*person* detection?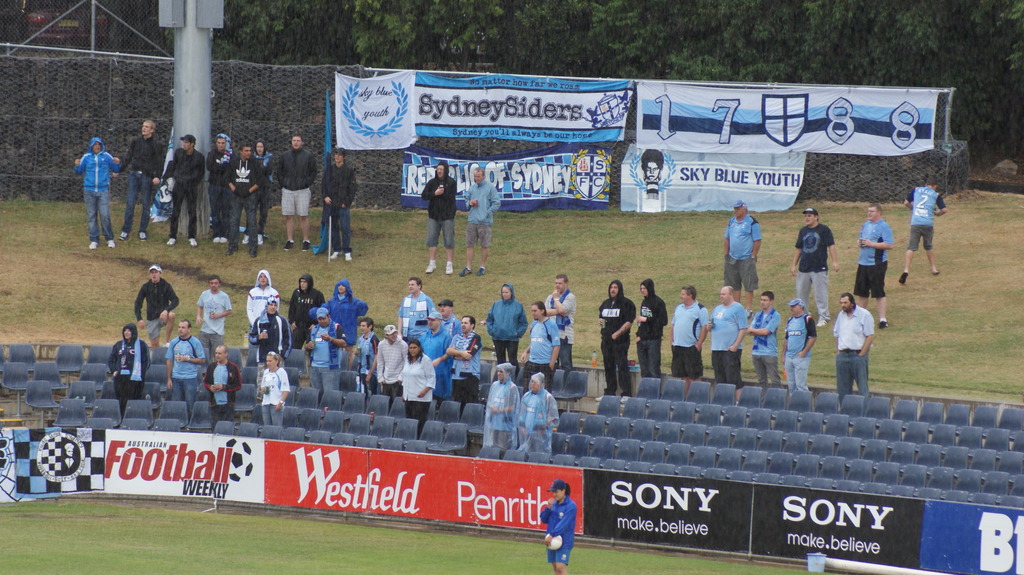
{"x1": 899, "y1": 171, "x2": 949, "y2": 285}
